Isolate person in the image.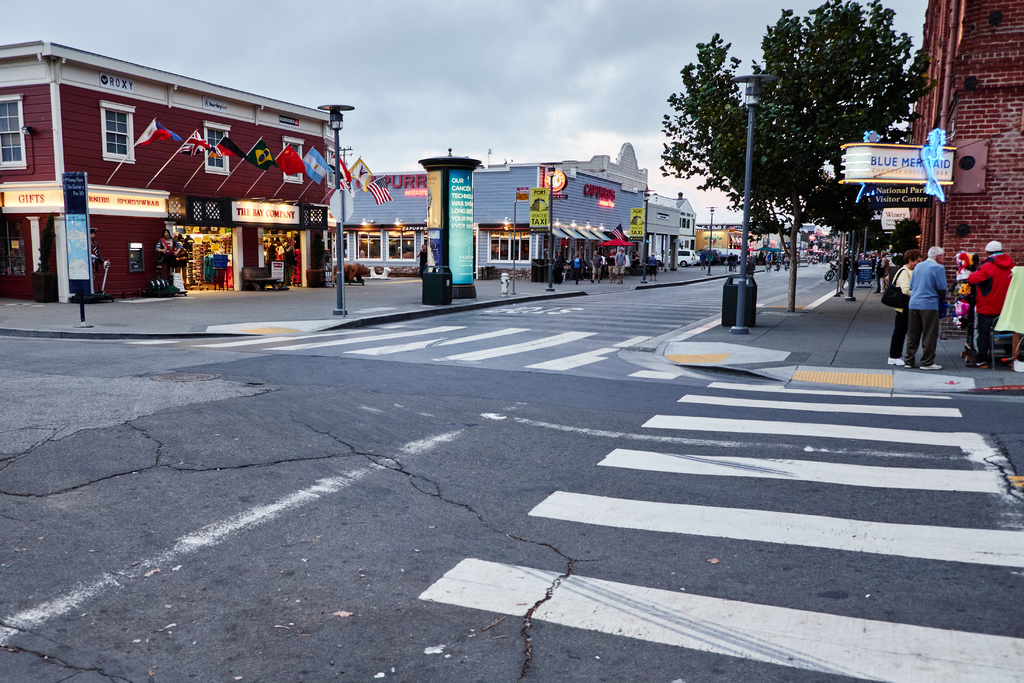
Isolated region: select_region(89, 226, 100, 283).
